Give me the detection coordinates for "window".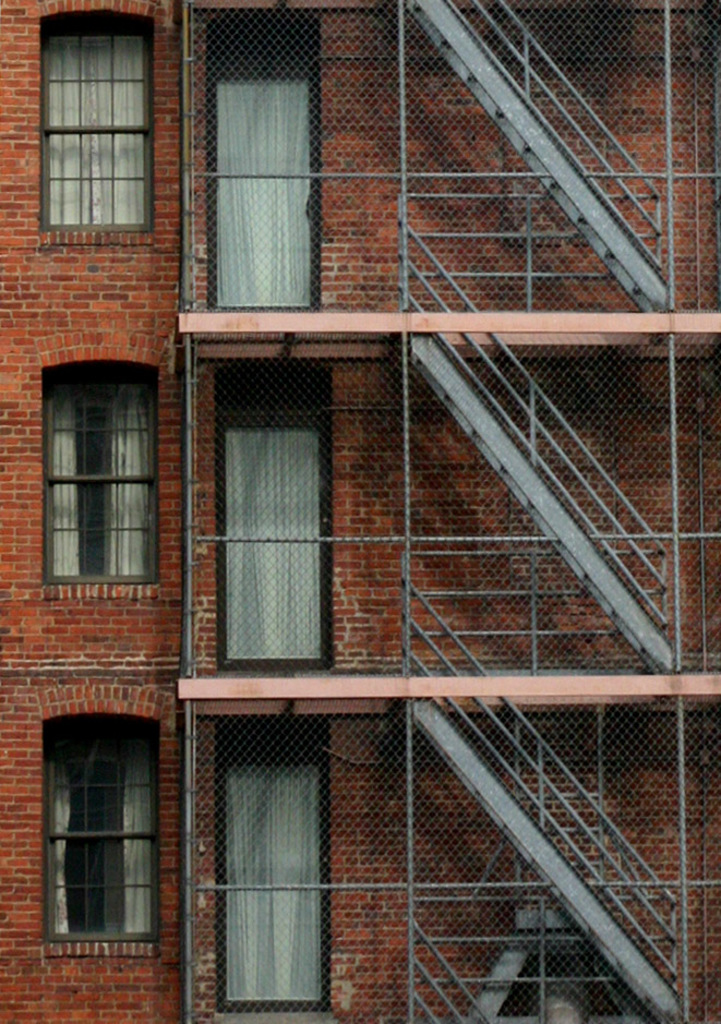
44:698:166:950.
